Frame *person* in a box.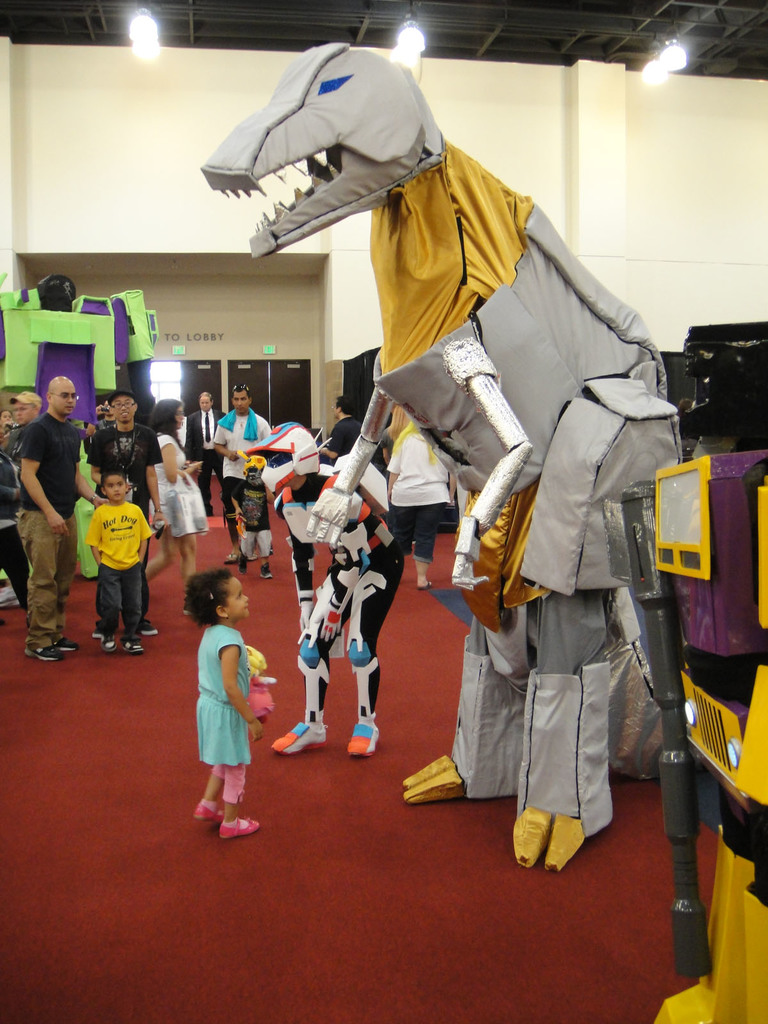
bbox(182, 573, 269, 837).
